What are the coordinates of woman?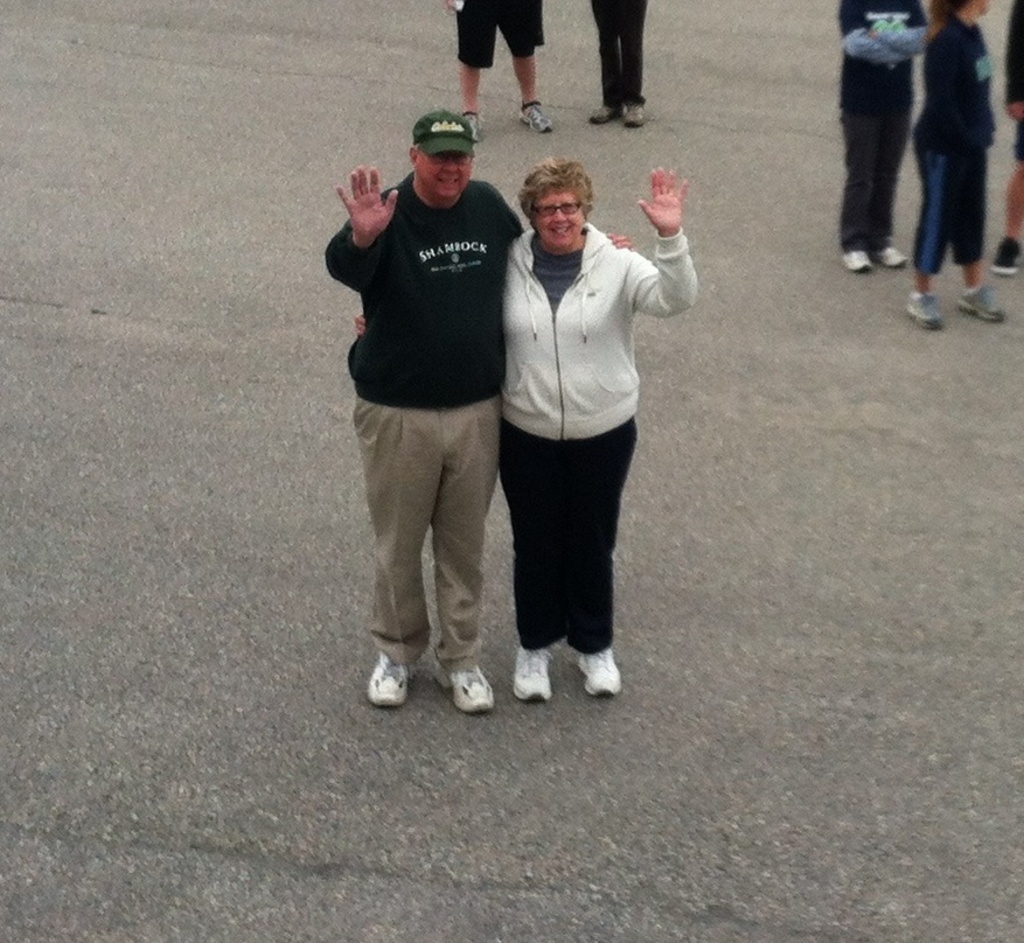
bbox=[464, 132, 681, 711].
